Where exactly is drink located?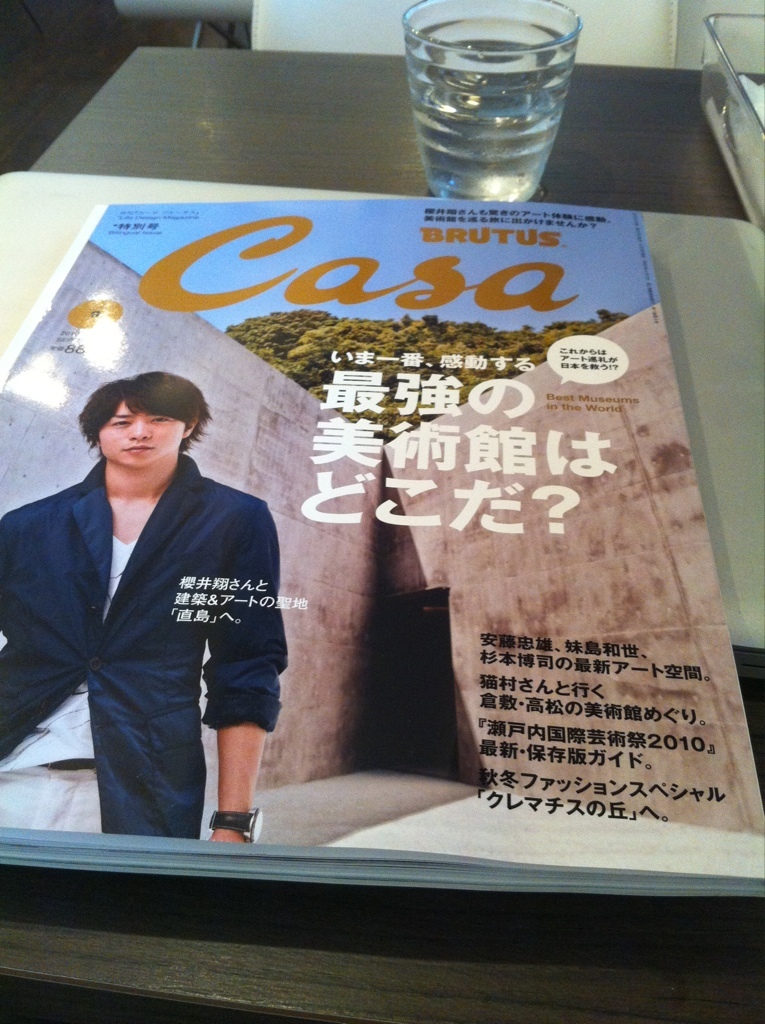
Its bounding box is bbox(395, 2, 592, 219).
